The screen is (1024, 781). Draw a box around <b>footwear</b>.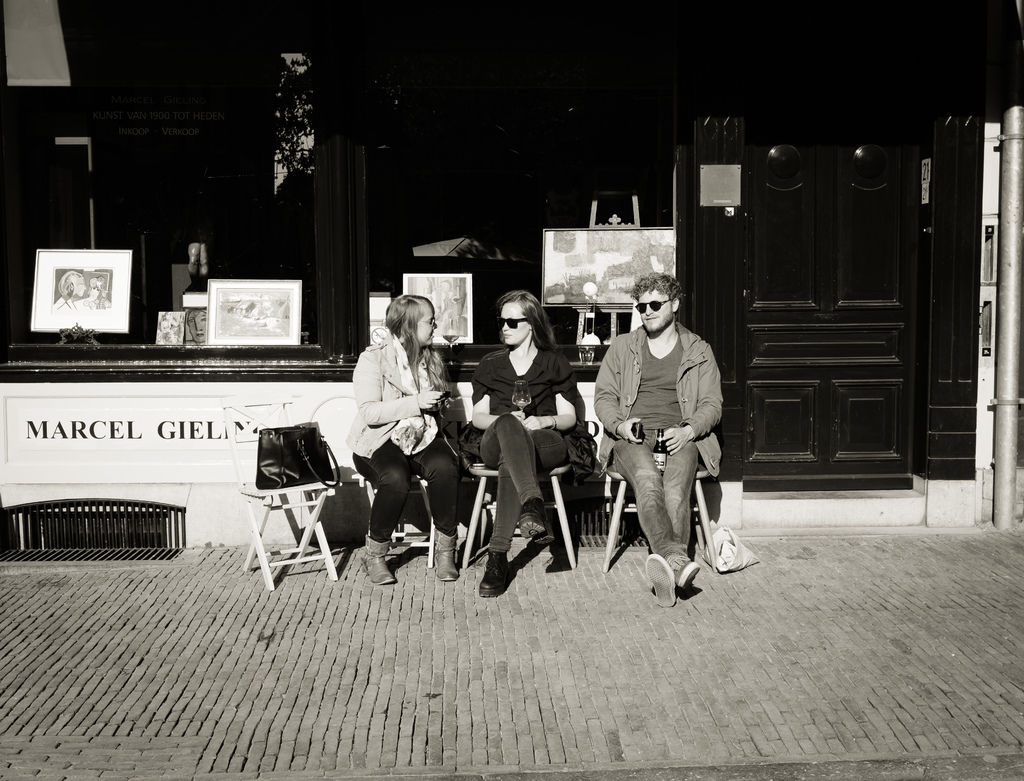
x1=479, y1=541, x2=513, y2=593.
